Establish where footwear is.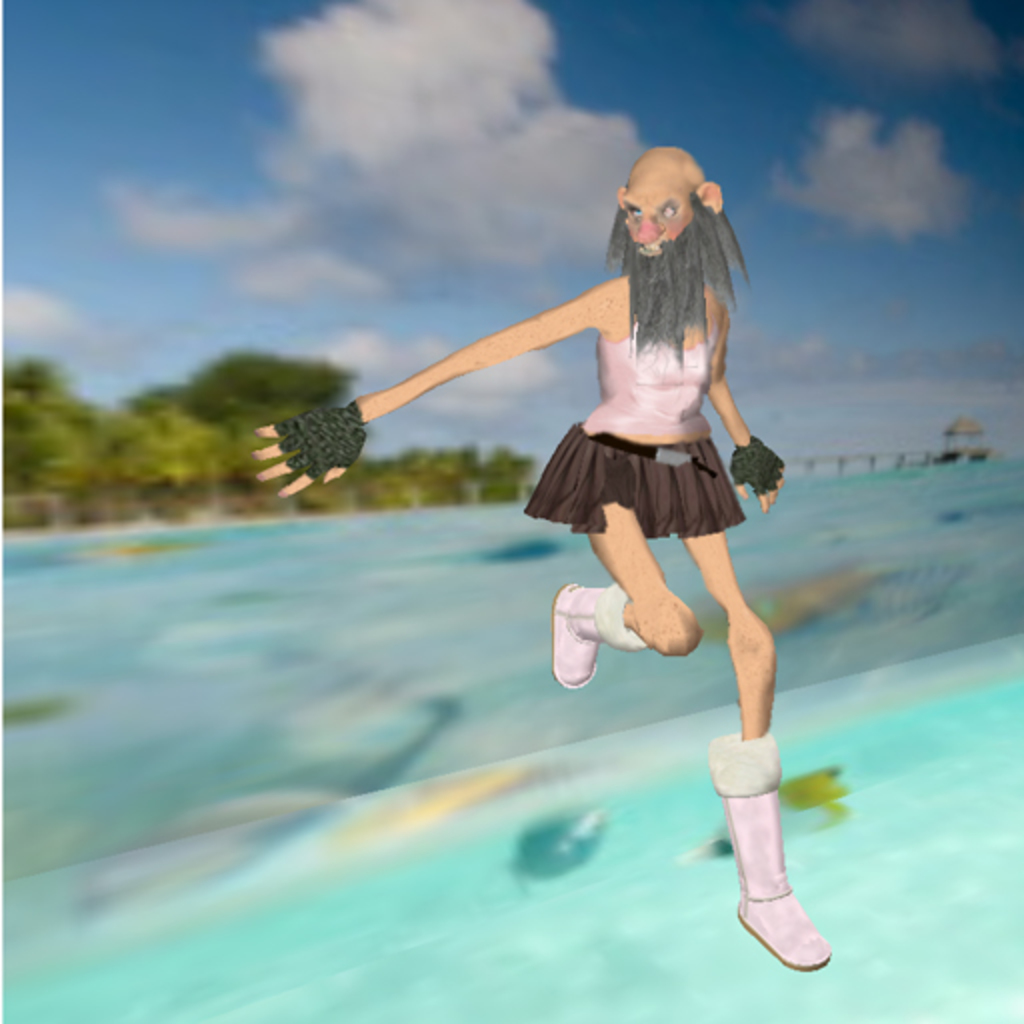
Established at 556:578:638:680.
